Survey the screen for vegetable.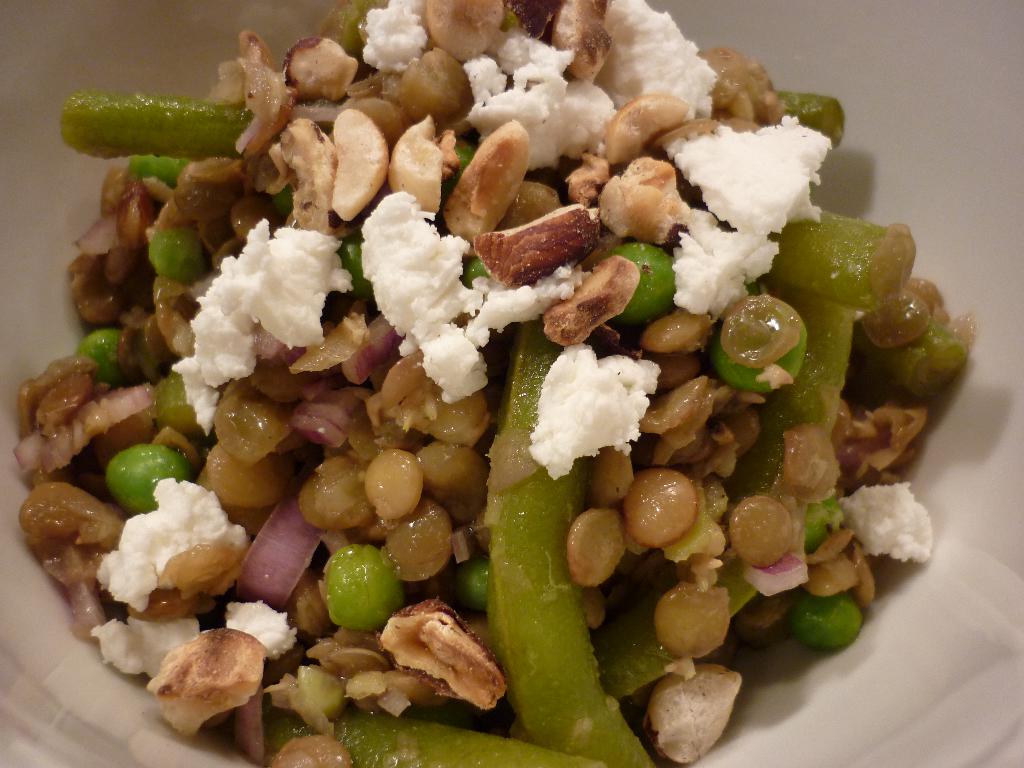
Survey found: crop(68, 584, 112, 635).
